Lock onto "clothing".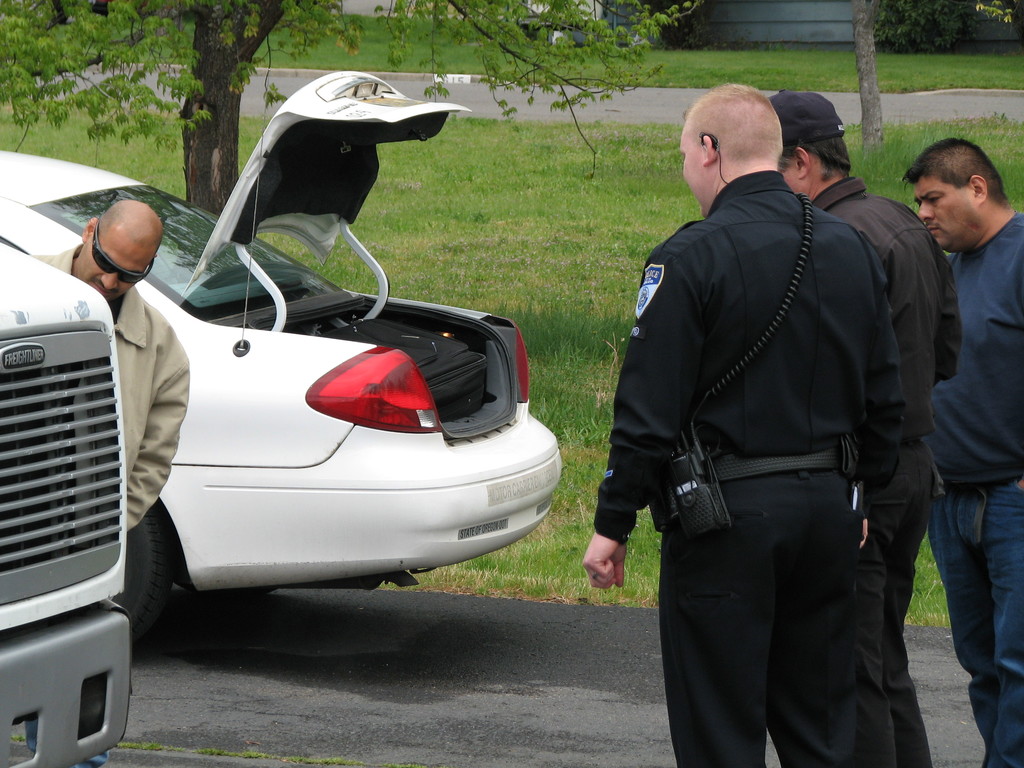
Locked: (809,173,954,757).
